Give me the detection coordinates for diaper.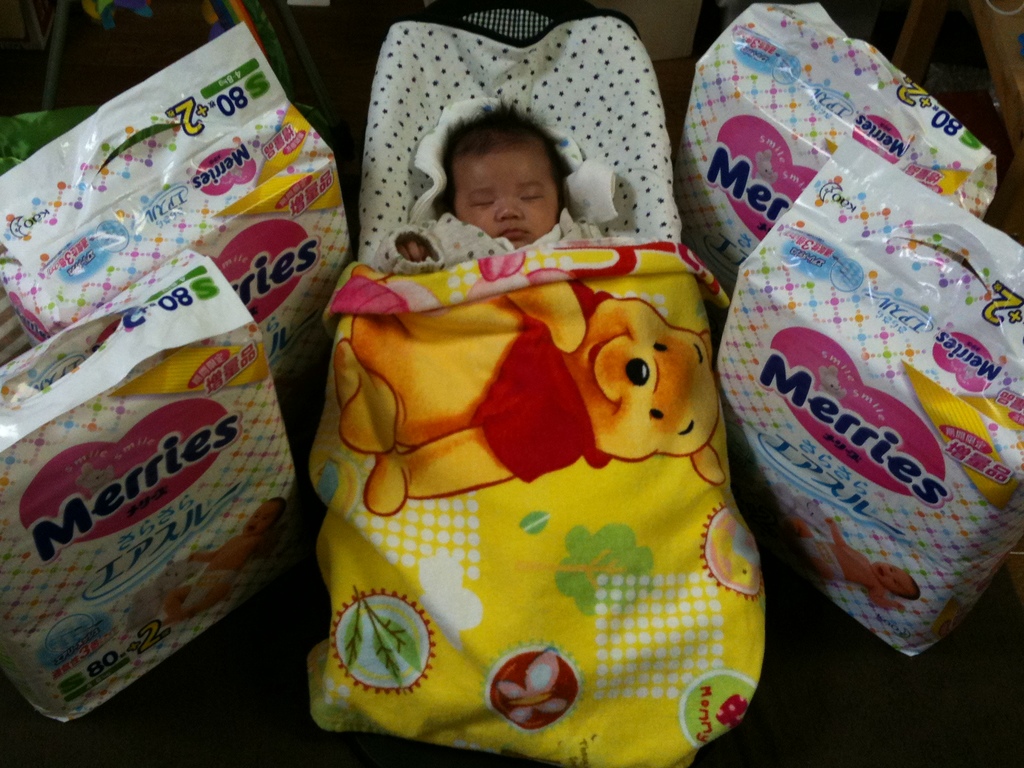
l=712, t=138, r=1023, b=659.
